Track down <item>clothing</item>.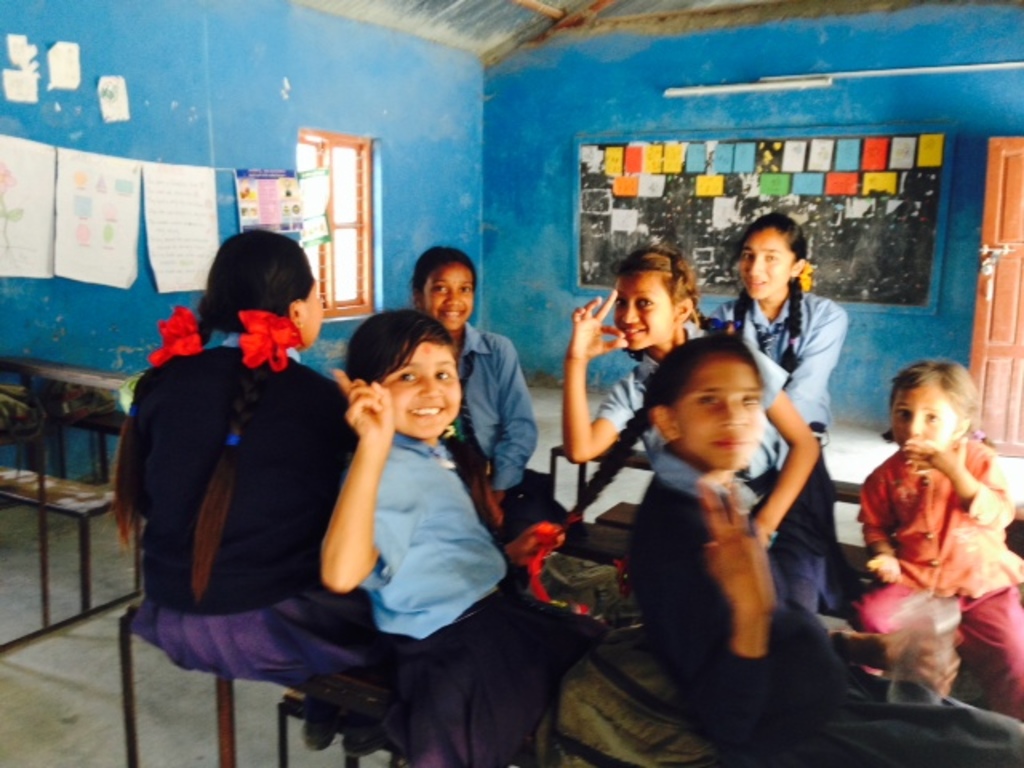
Tracked to 627:440:1022:766.
